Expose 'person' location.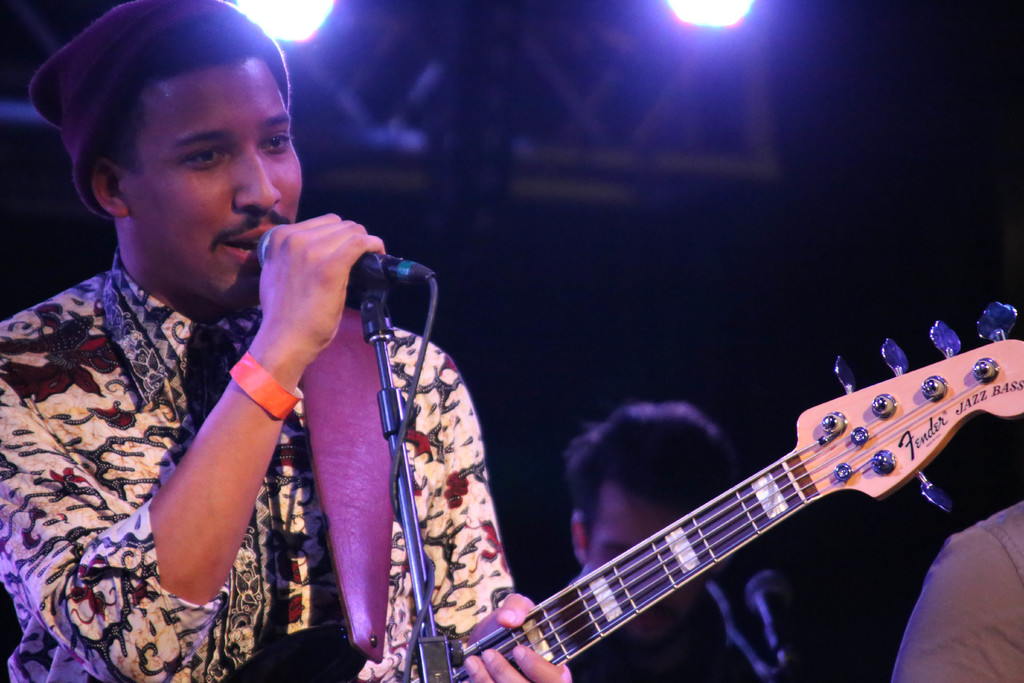
Exposed at (886, 498, 1023, 682).
